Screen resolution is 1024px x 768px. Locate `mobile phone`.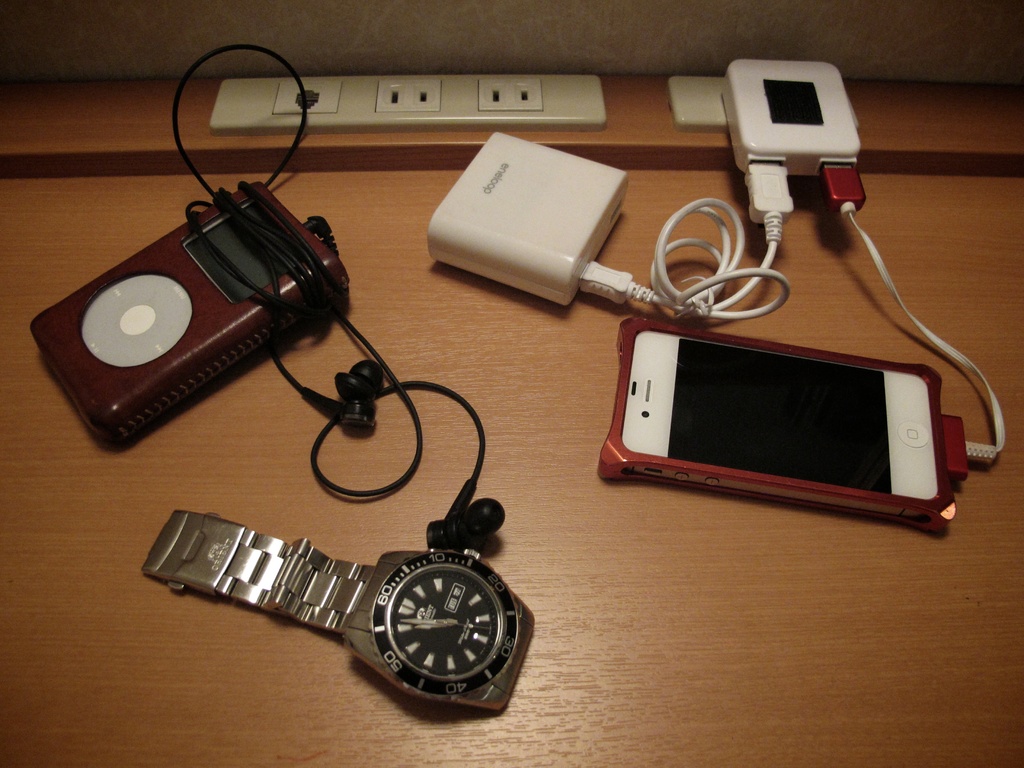
(557,314,954,515).
